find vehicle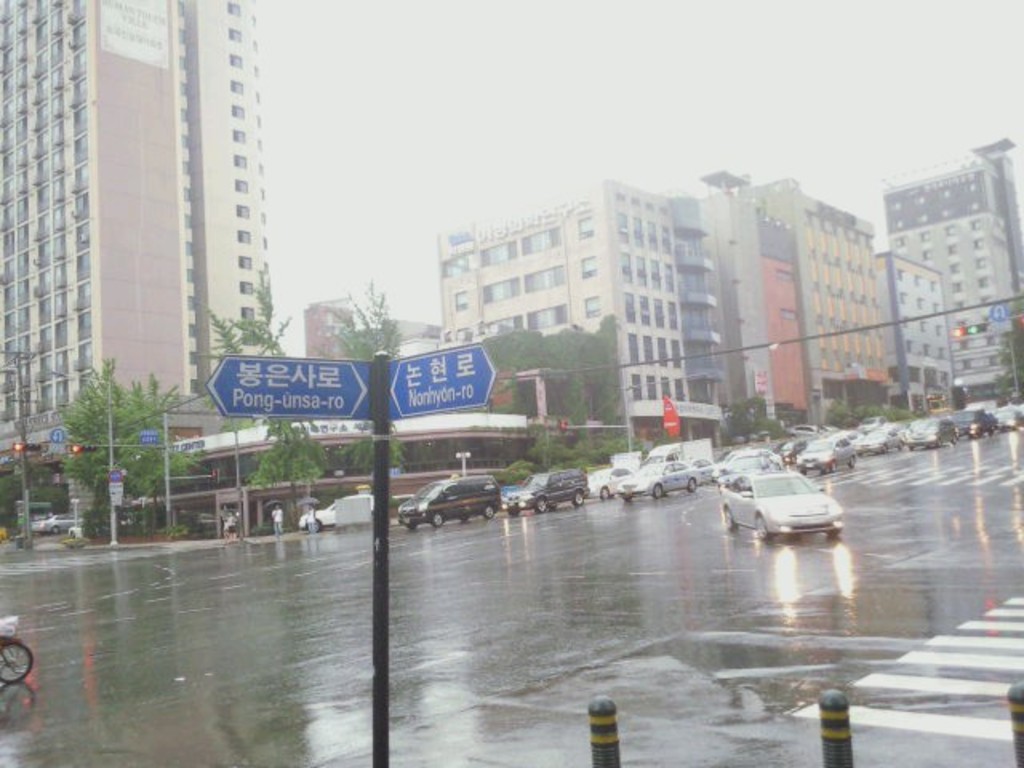
(left=648, top=437, right=712, bottom=459)
